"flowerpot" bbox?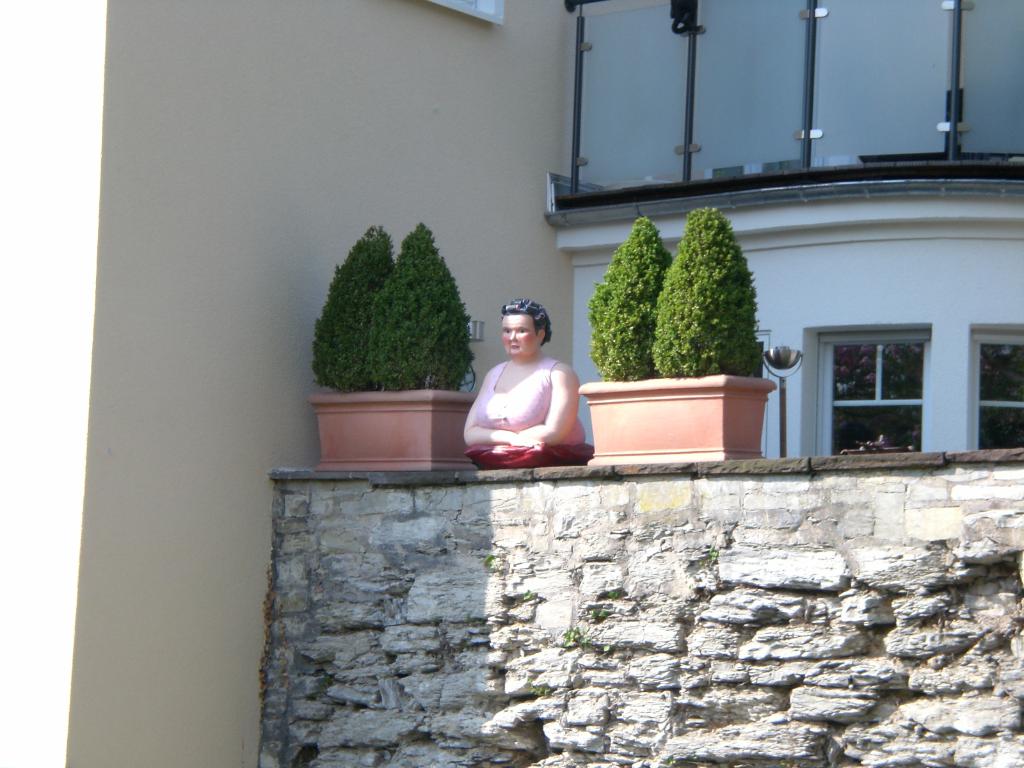
(583,369,772,467)
